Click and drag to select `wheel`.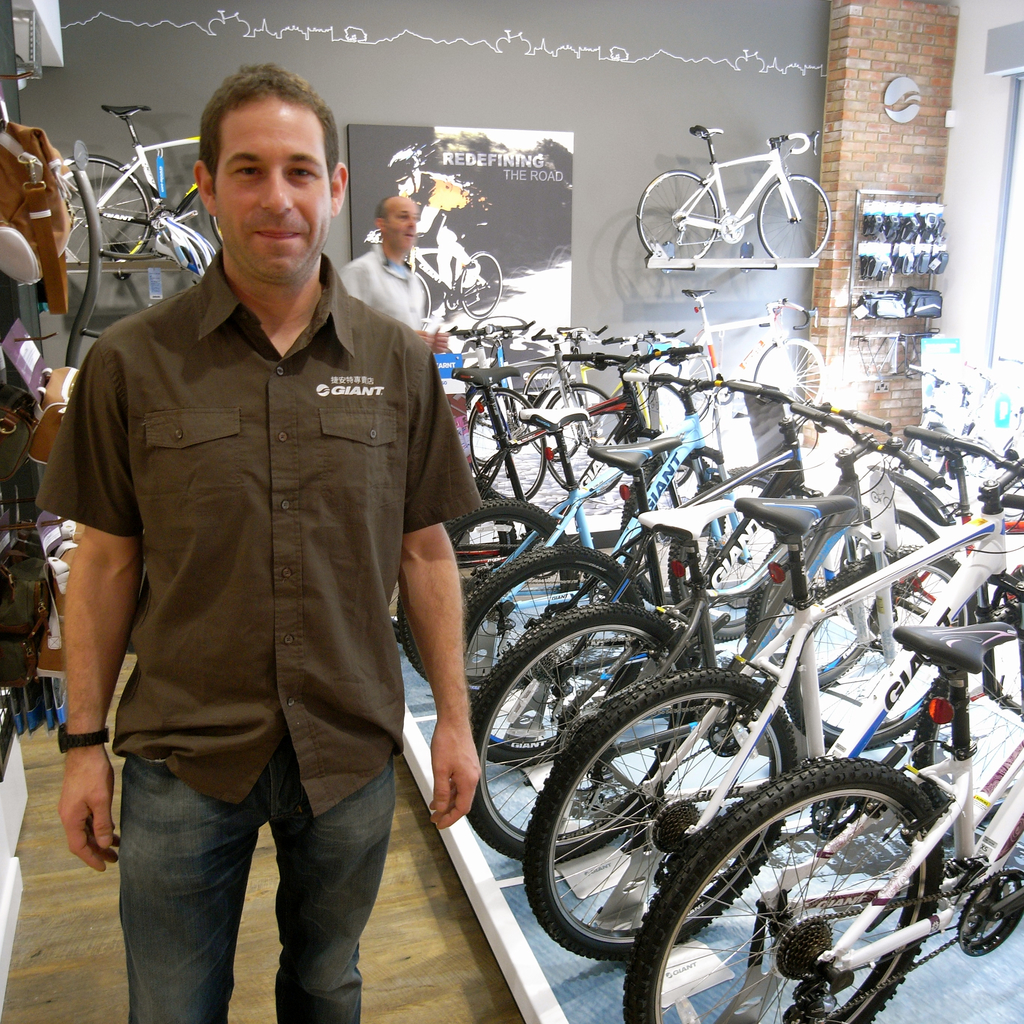
Selection: x1=746 y1=339 x2=830 y2=433.
